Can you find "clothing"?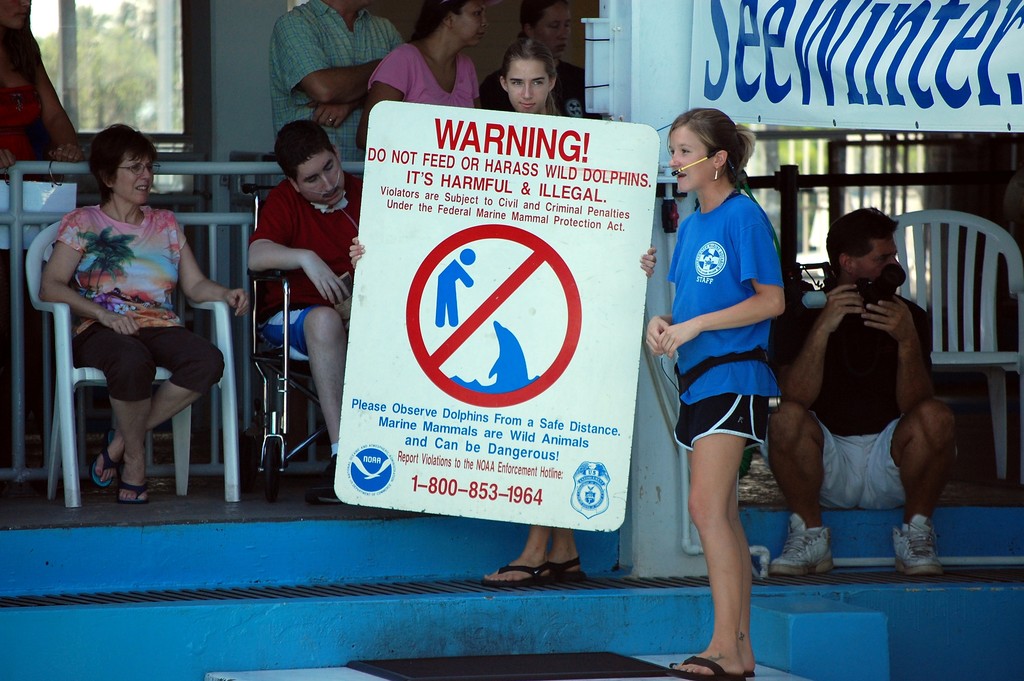
Yes, bounding box: bbox=[369, 44, 479, 111].
